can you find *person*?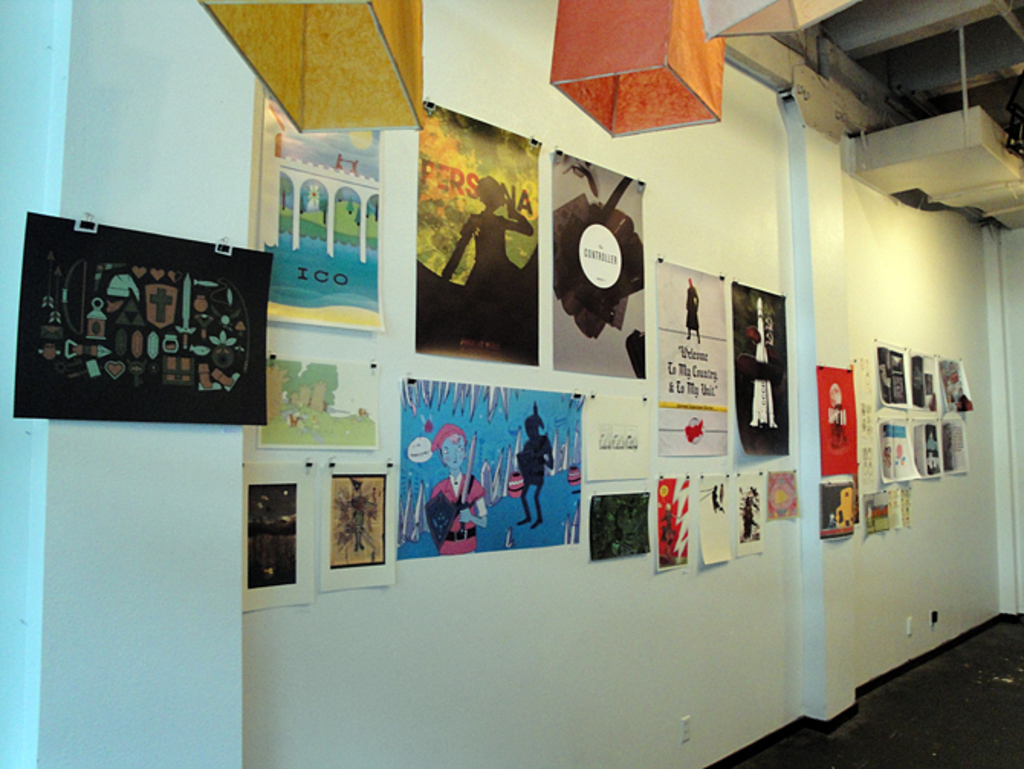
Yes, bounding box: x1=422, y1=417, x2=492, y2=549.
